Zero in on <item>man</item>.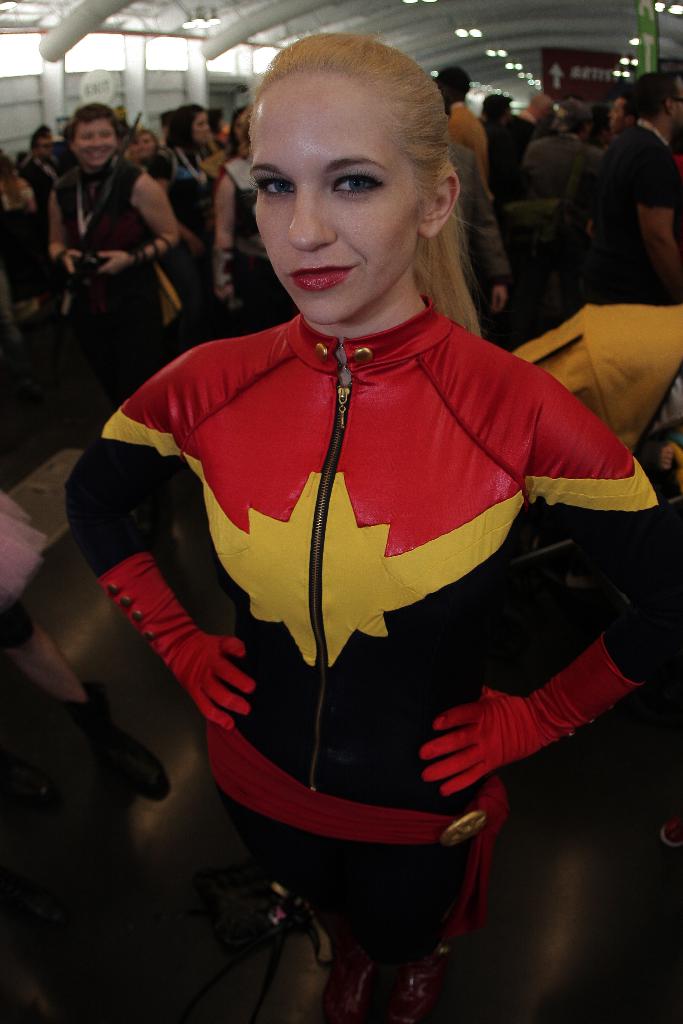
Zeroed in: x1=438, y1=67, x2=491, y2=205.
